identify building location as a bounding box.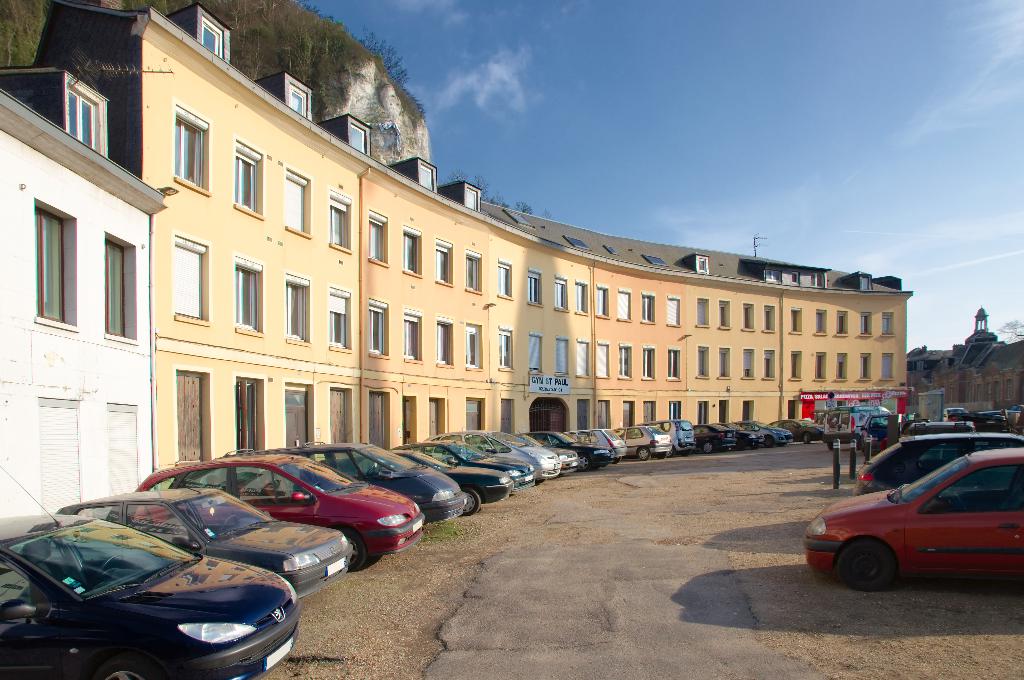
[911, 307, 1023, 423].
